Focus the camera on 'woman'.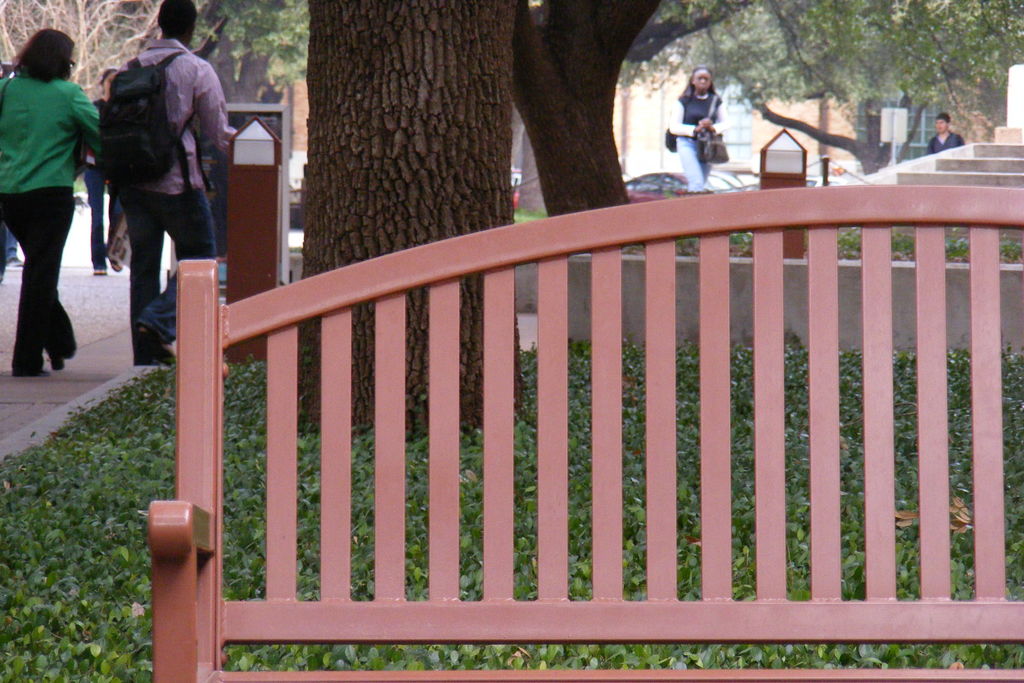
Focus region: BBox(668, 64, 732, 195).
